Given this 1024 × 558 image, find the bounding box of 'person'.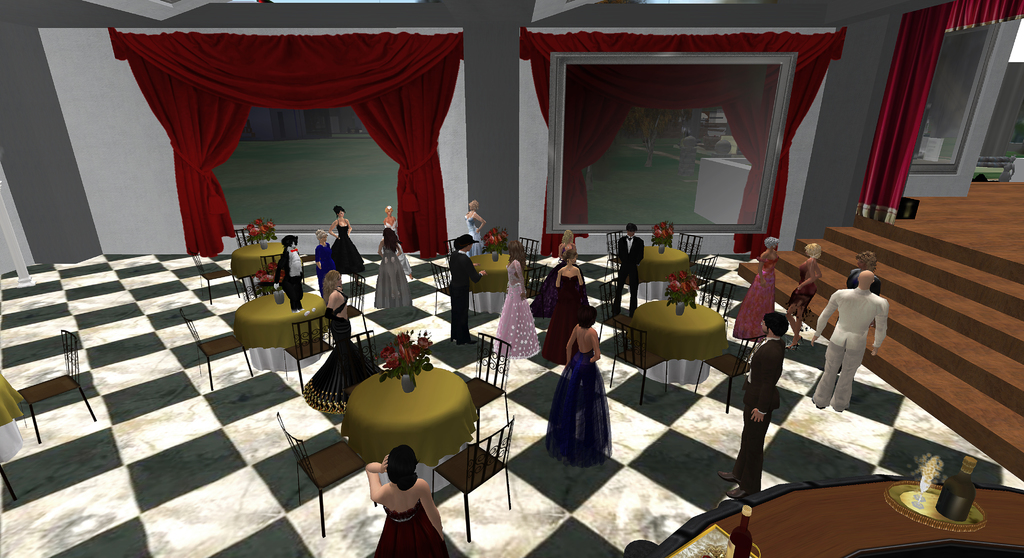
bbox=[442, 233, 489, 342].
